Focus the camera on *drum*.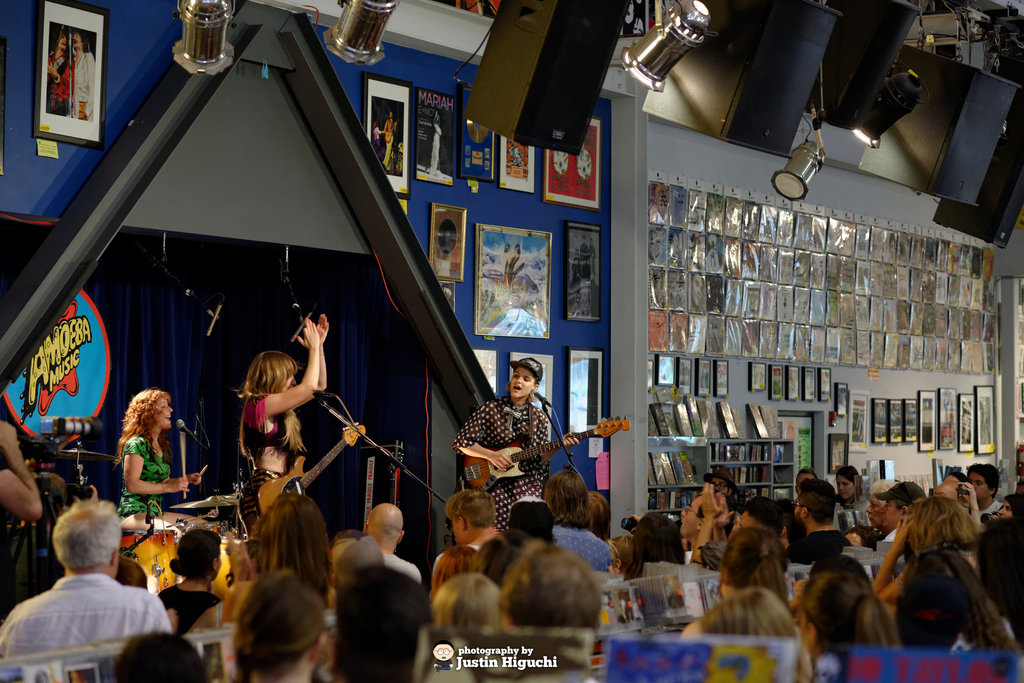
Focus region: box=[120, 528, 182, 594].
